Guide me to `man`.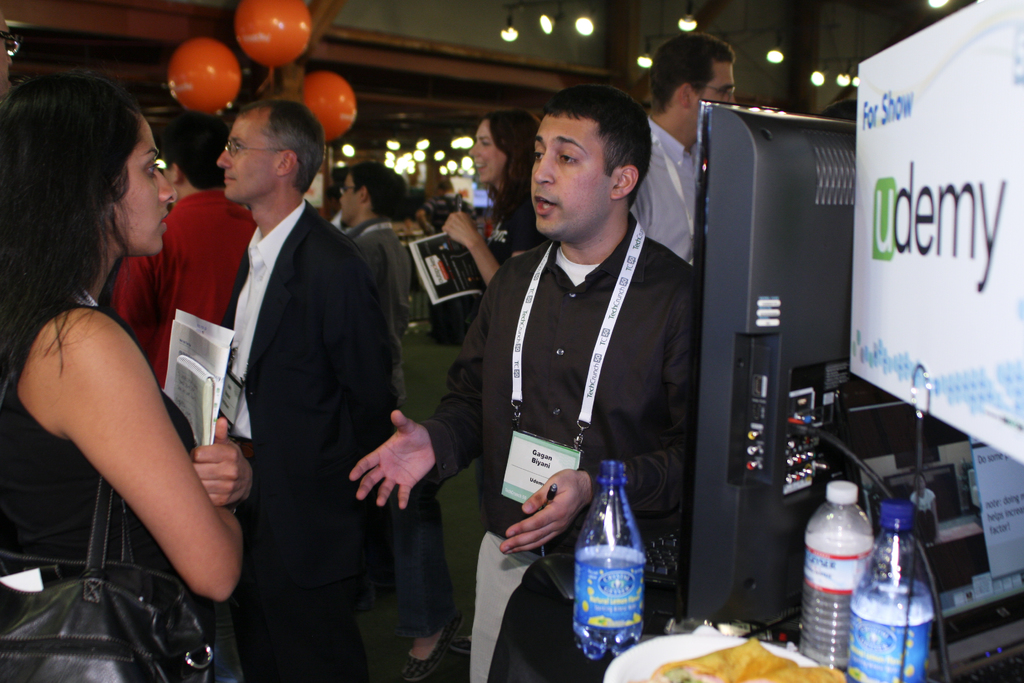
Guidance: l=161, t=78, r=402, b=660.
